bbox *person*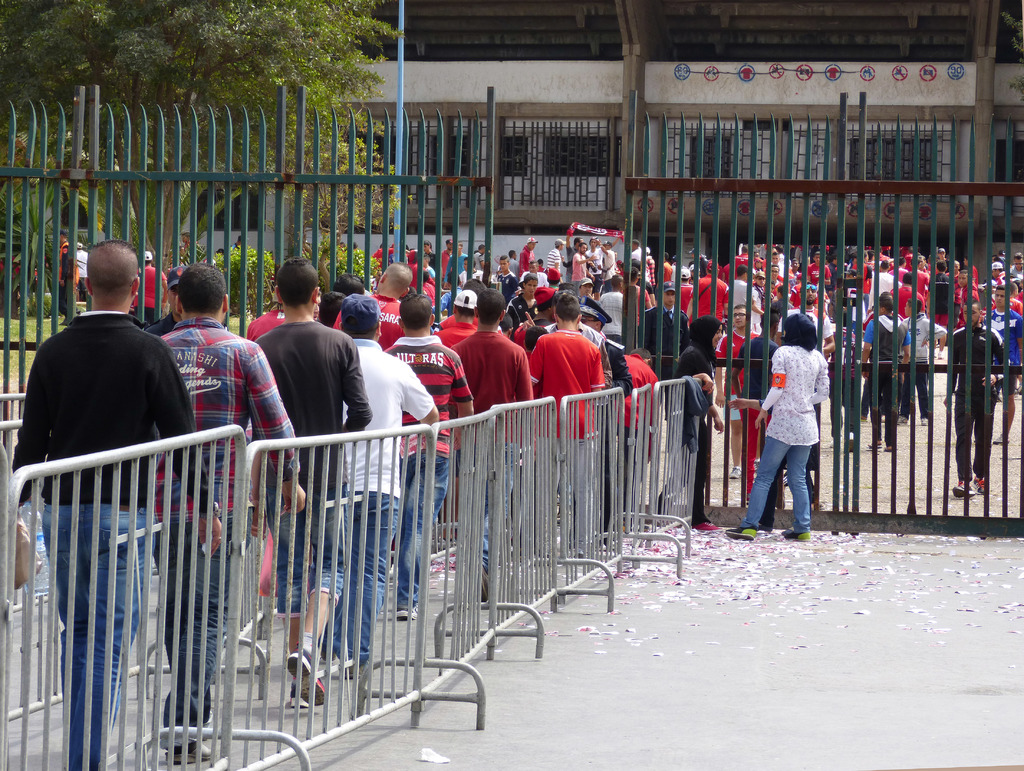
<box>736,239,757,282</box>
